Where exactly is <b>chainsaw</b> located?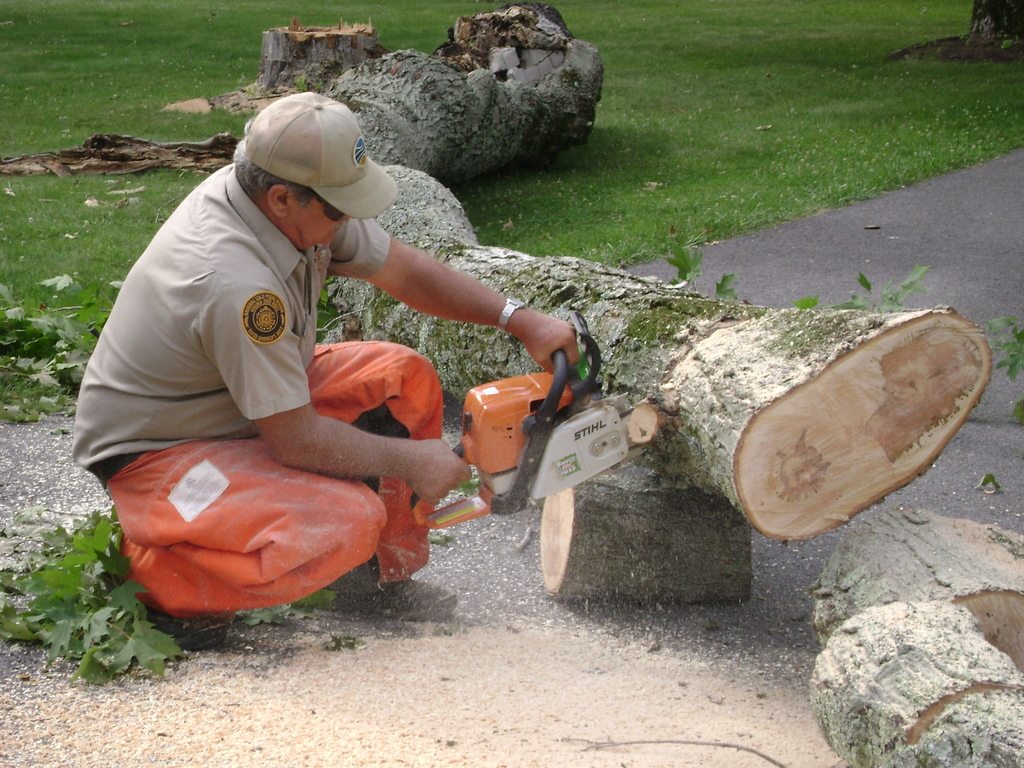
Its bounding box is bbox=[413, 311, 669, 531].
